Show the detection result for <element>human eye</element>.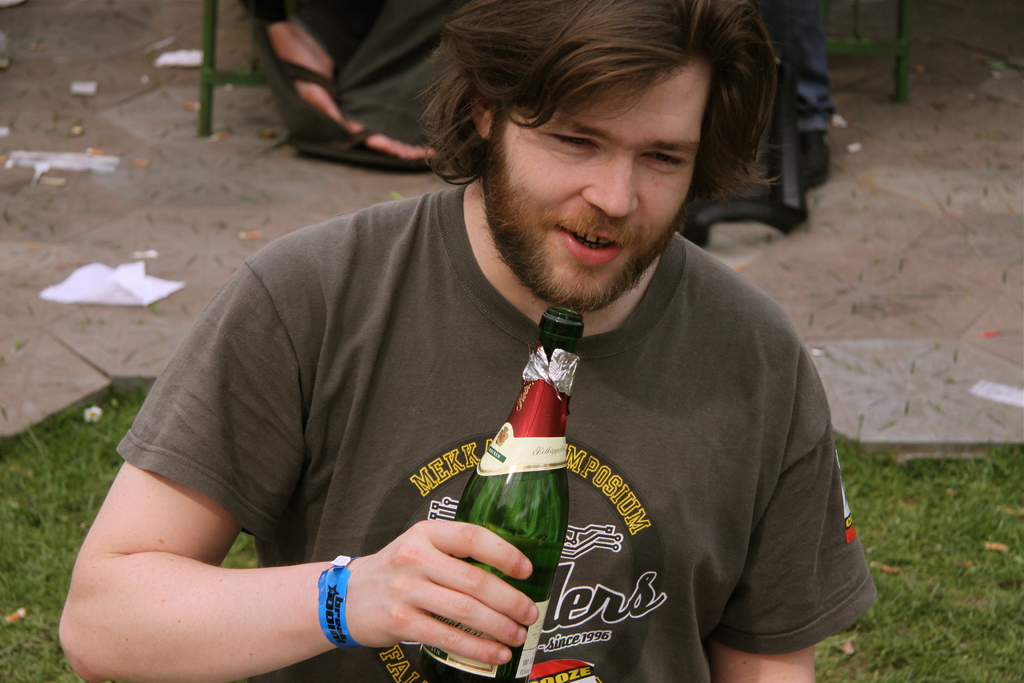
[638,155,688,171].
